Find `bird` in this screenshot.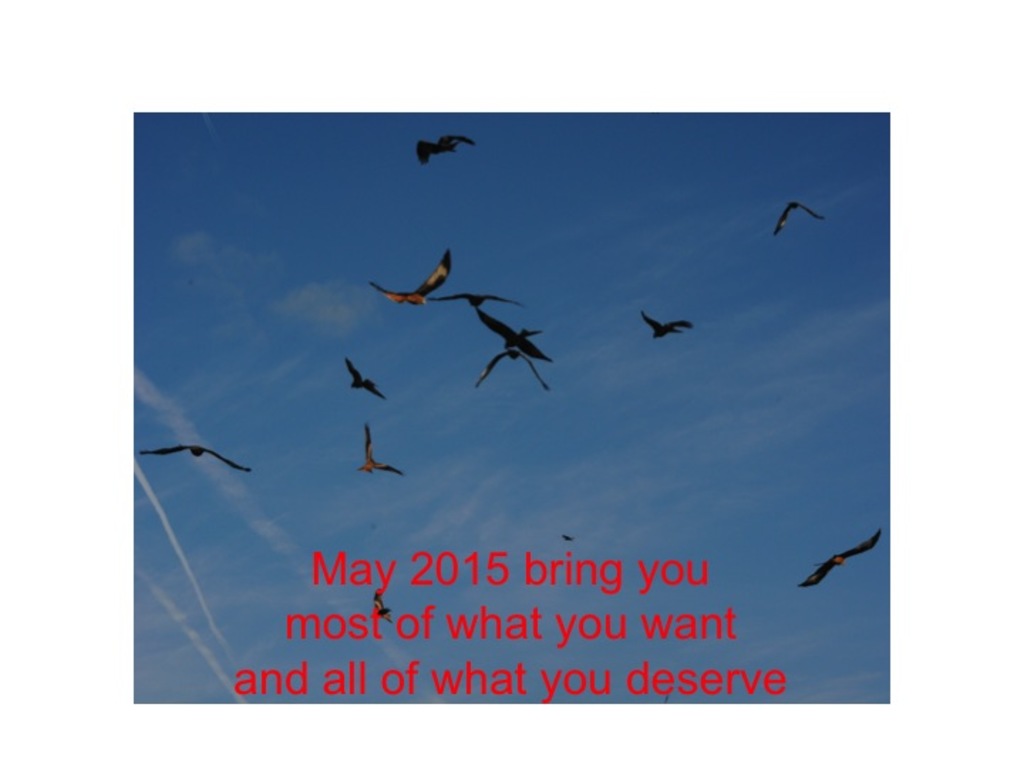
The bounding box for `bird` is [x1=471, y1=346, x2=548, y2=390].
